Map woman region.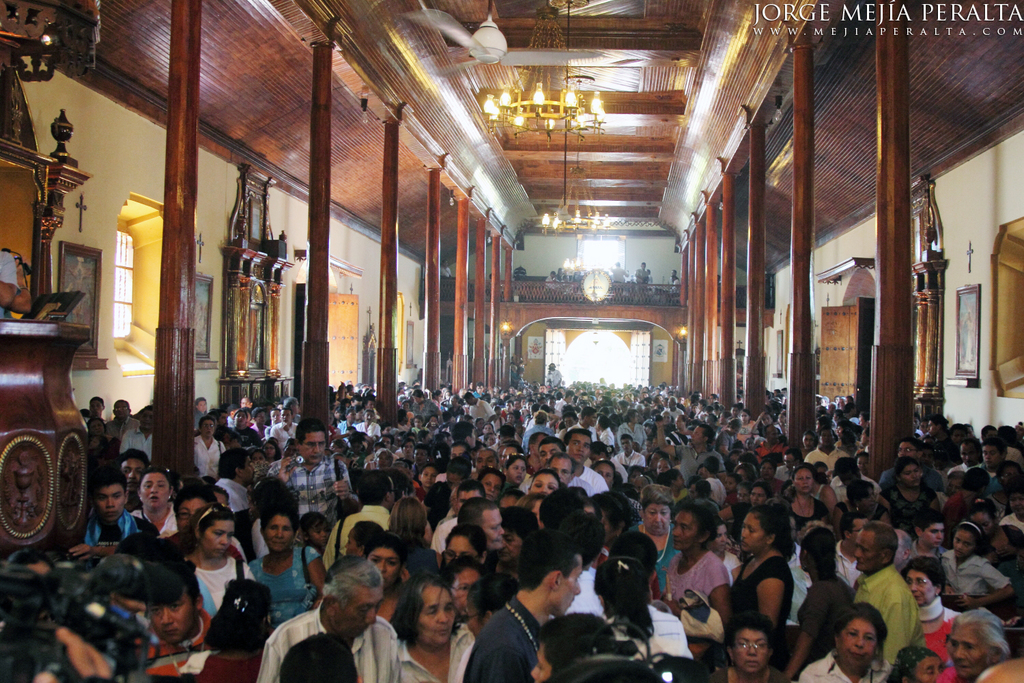
Mapped to 191/416/224/476.
